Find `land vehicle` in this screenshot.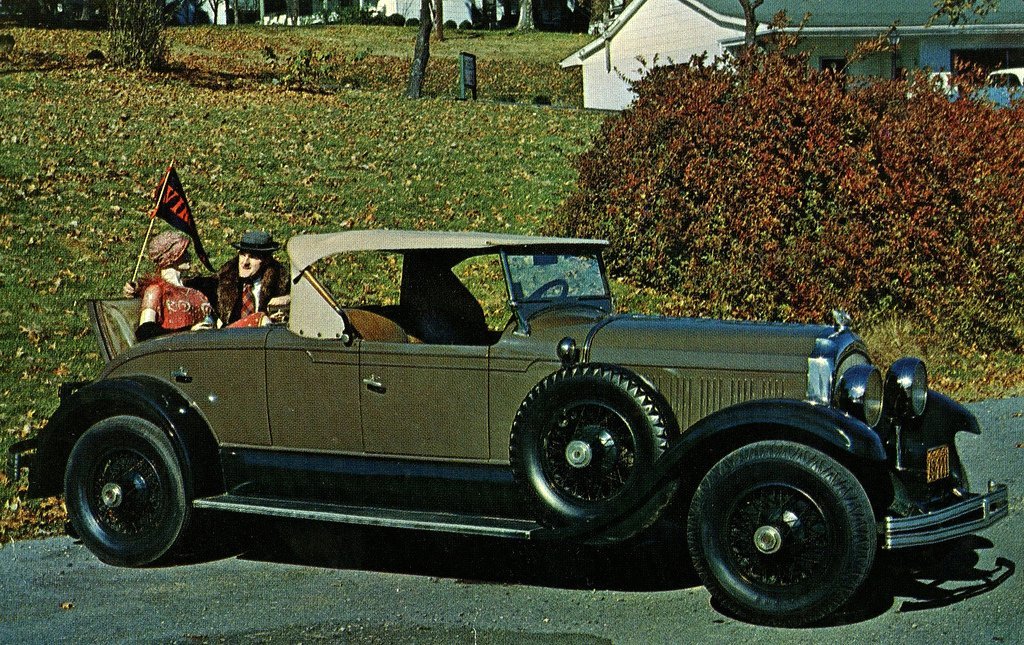
The bounding box for `land vehicle` is region(11, 231, 1010, 626).
